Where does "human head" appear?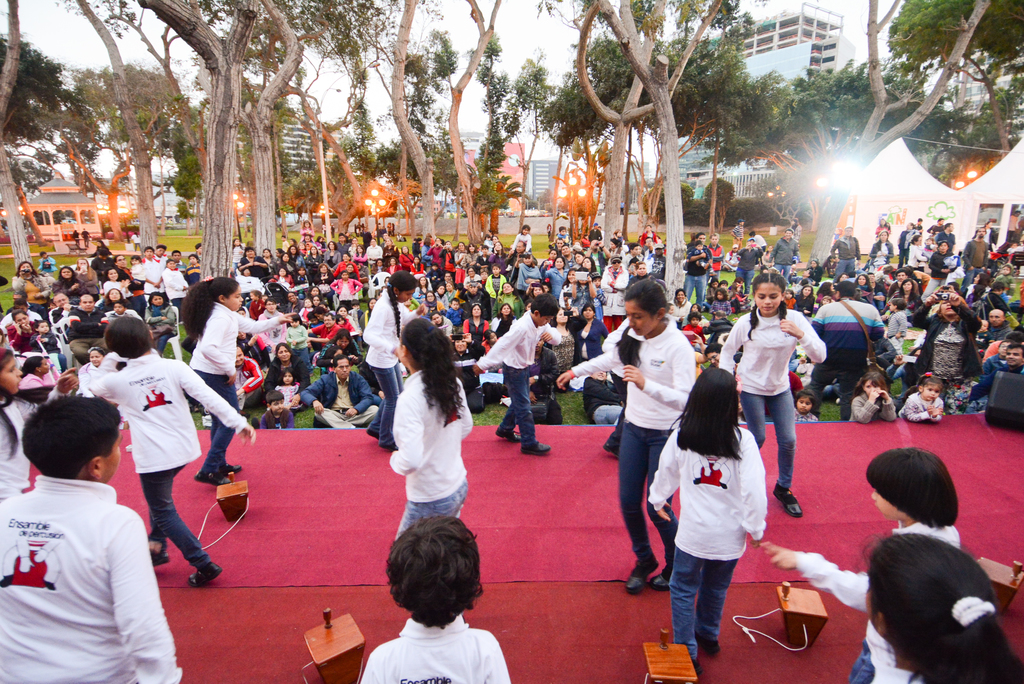
Appears at (left=280, top=367, right=296, bottom=385).
